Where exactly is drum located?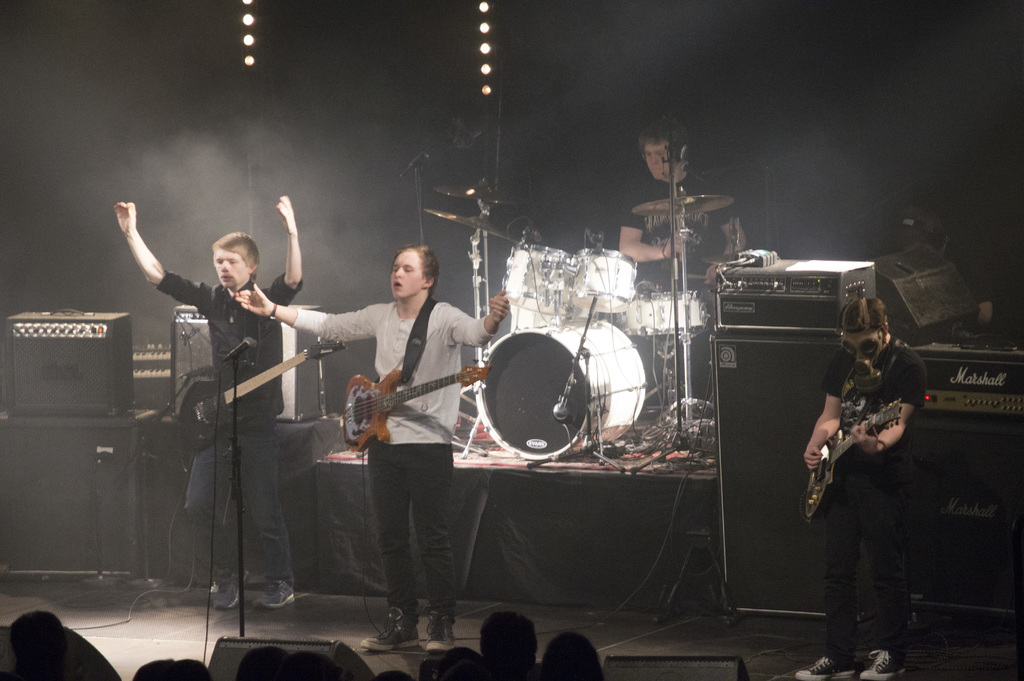
Its bounding box is 506/243/578/317.
